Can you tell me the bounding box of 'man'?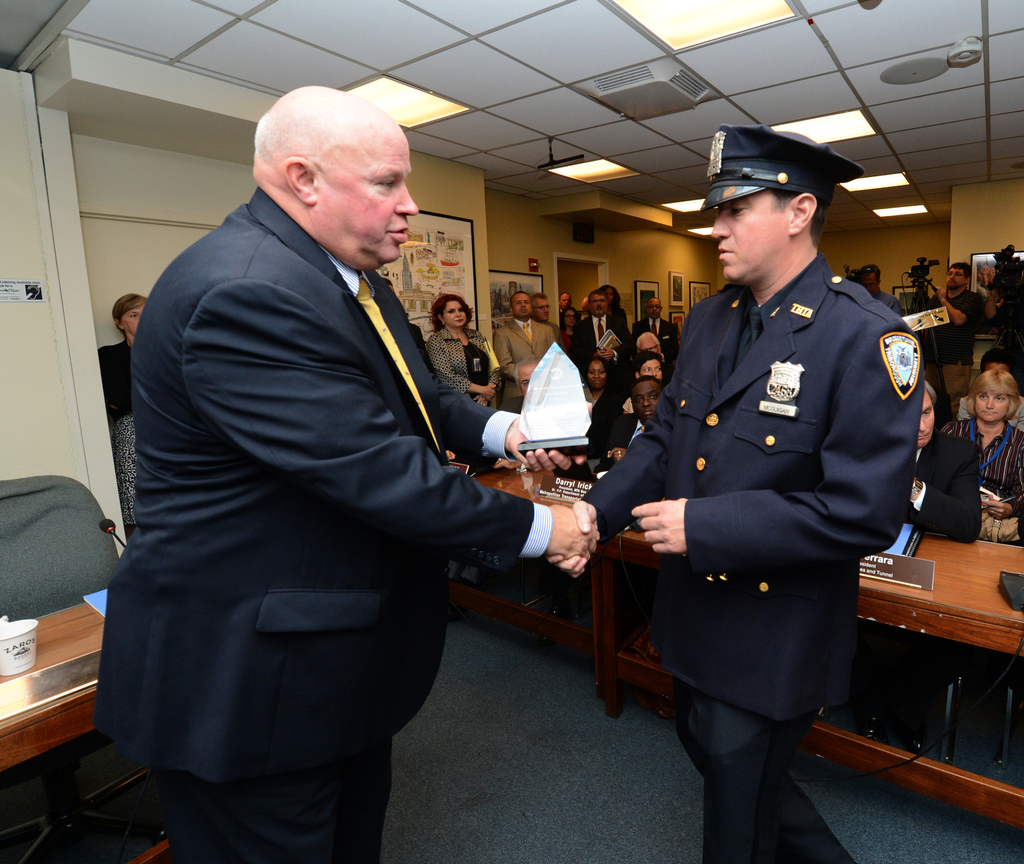
(x1=903, y1=382, x2=982, y2=542).
